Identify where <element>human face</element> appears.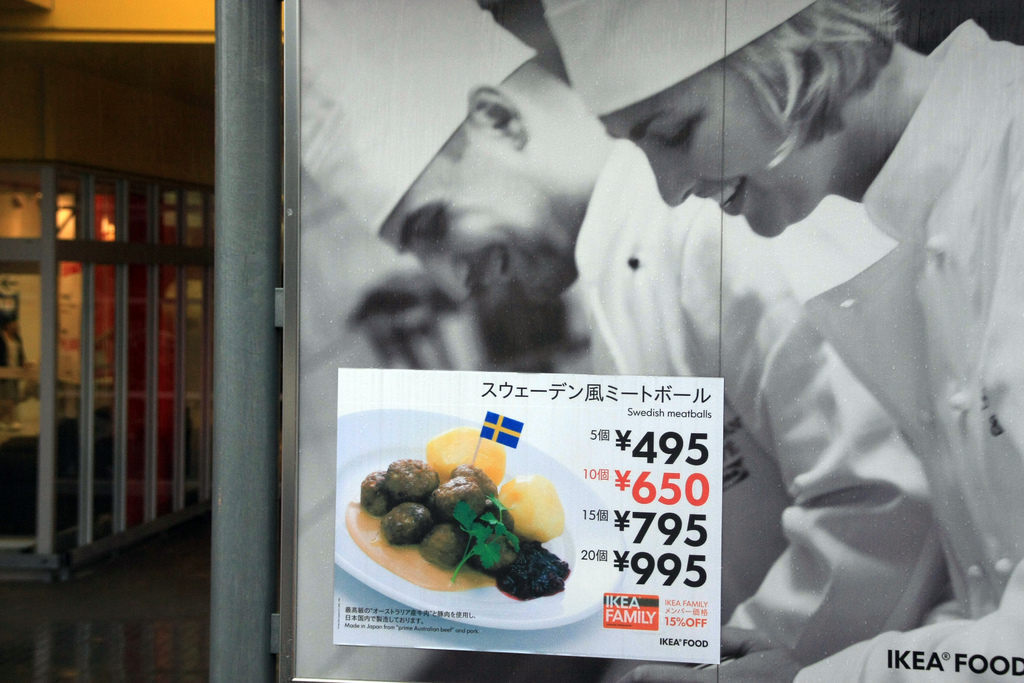
Appears at l=601, t=67, r=817, b=240.
